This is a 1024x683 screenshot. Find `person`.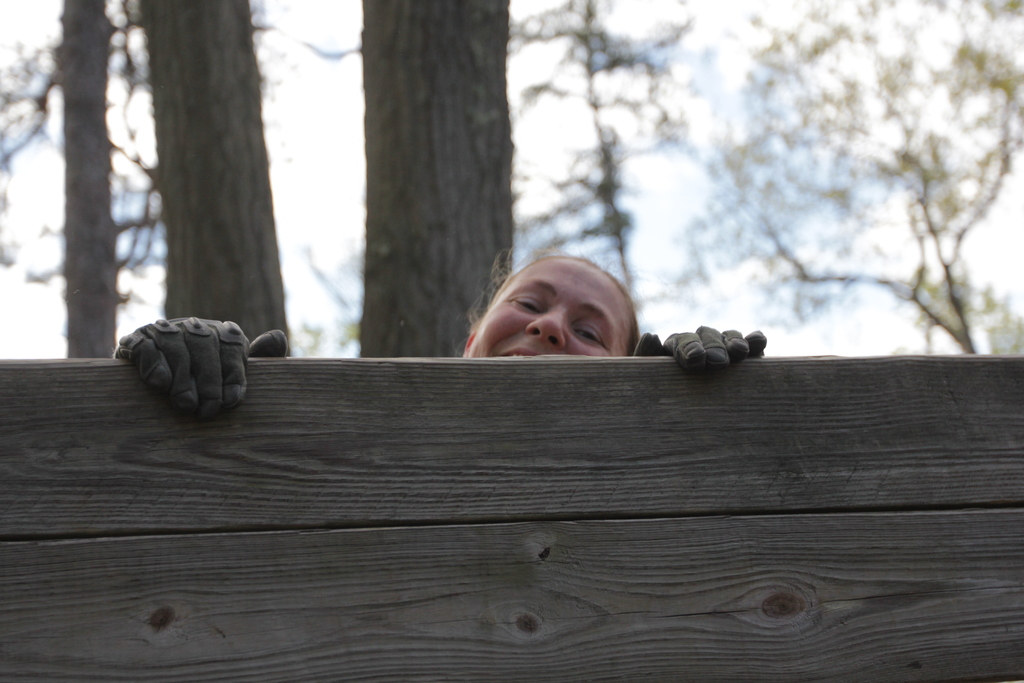
Bounding box: select_region(106, 242, 767, 427).
